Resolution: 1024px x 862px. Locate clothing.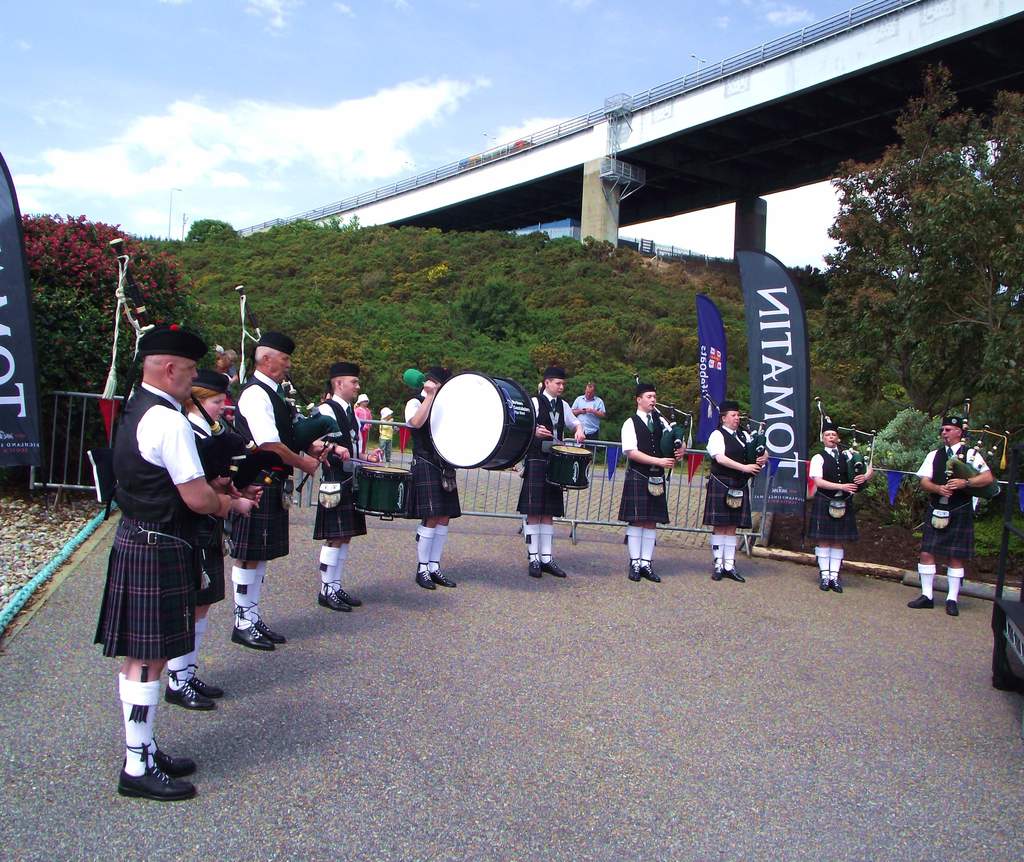
(left=400, top=390, right=462, bottom=518).
